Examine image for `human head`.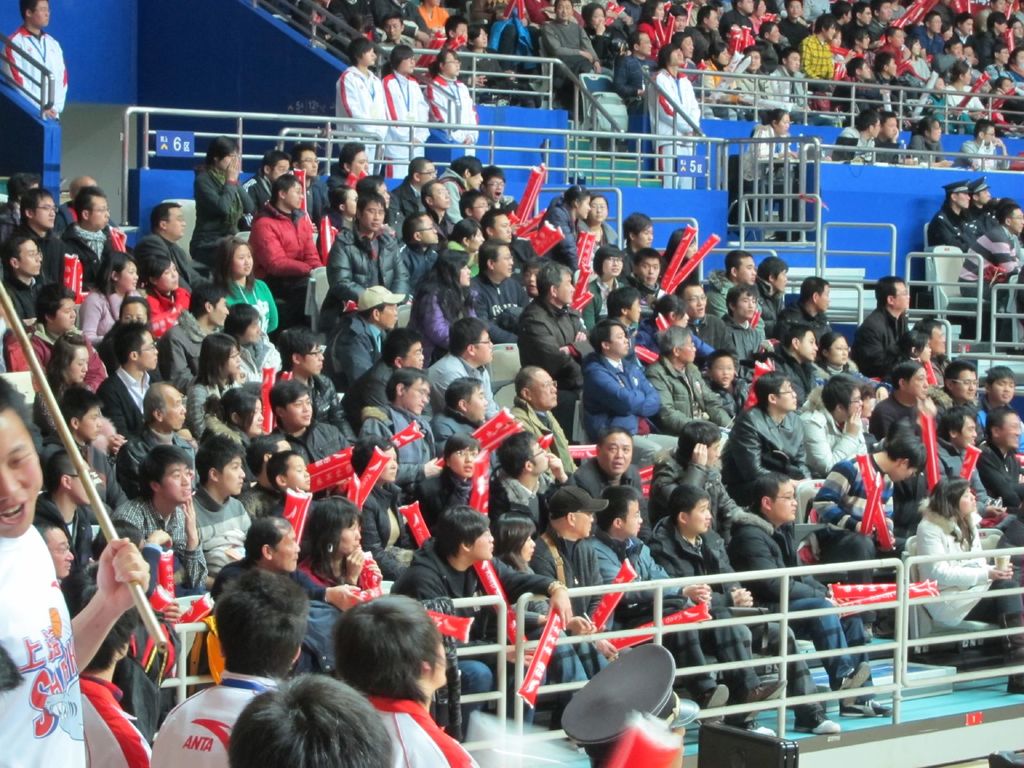
Examination result: l=385, t=367, r=429, b=419.
